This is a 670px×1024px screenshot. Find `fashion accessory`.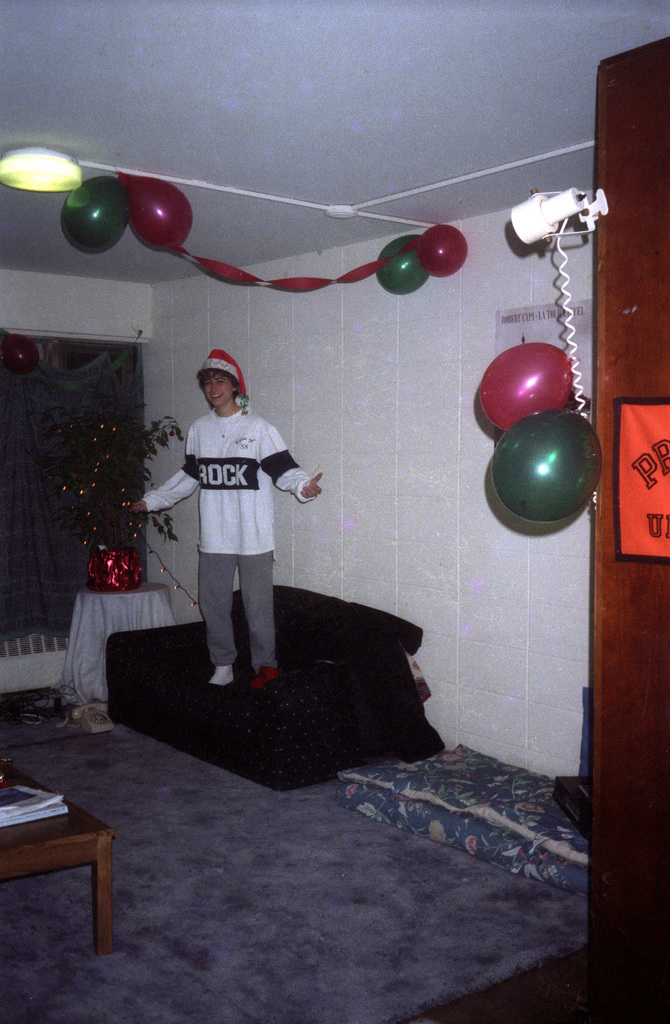
Bounding box: [left=199, top=347, right=252, bottom=417].
